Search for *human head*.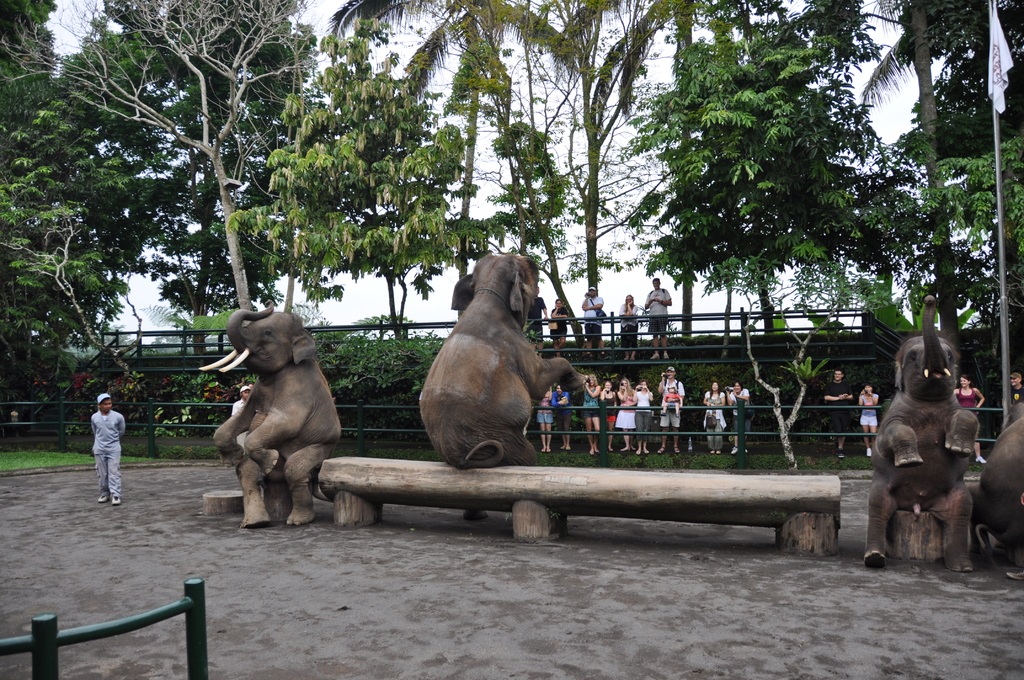
Found at (x1=588, y1=288, x2=597, y2=295).
